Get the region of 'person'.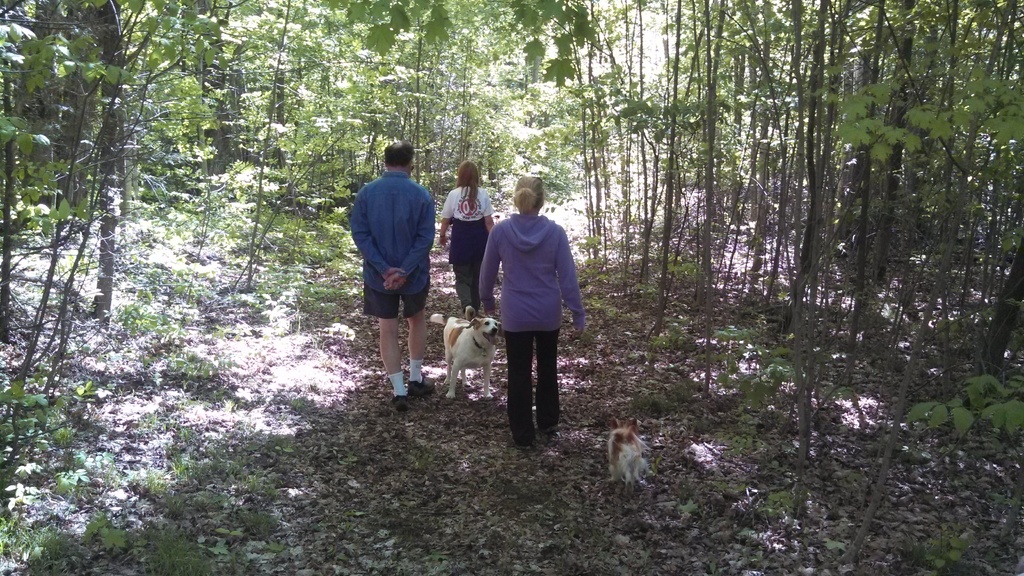
<box>441,161,502,323</box>.
